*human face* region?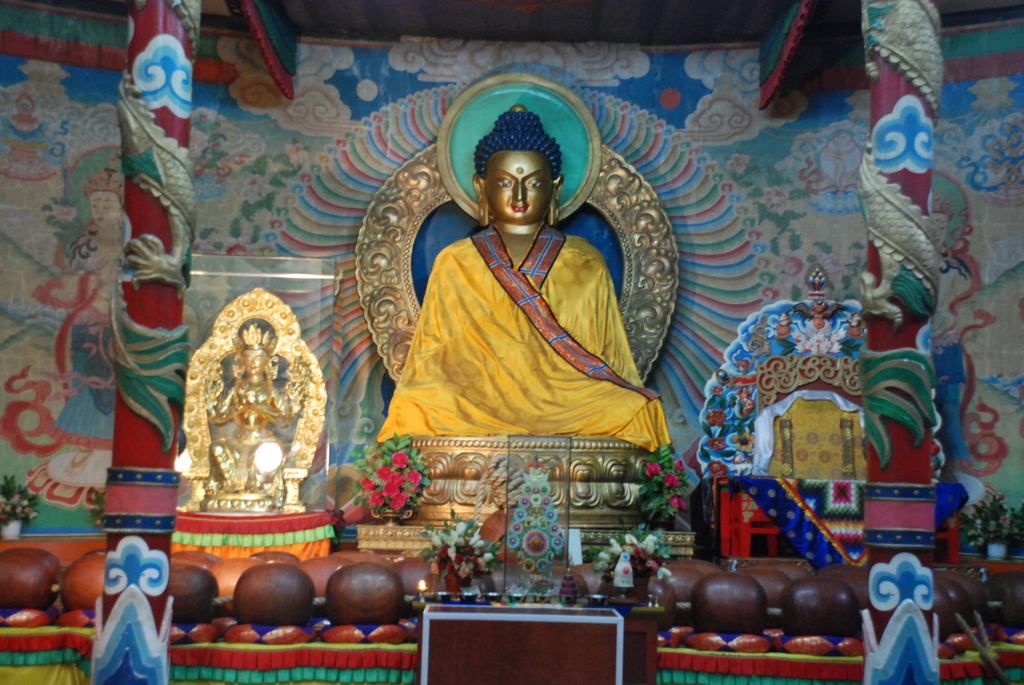
<box>484,148,554,222</box>
